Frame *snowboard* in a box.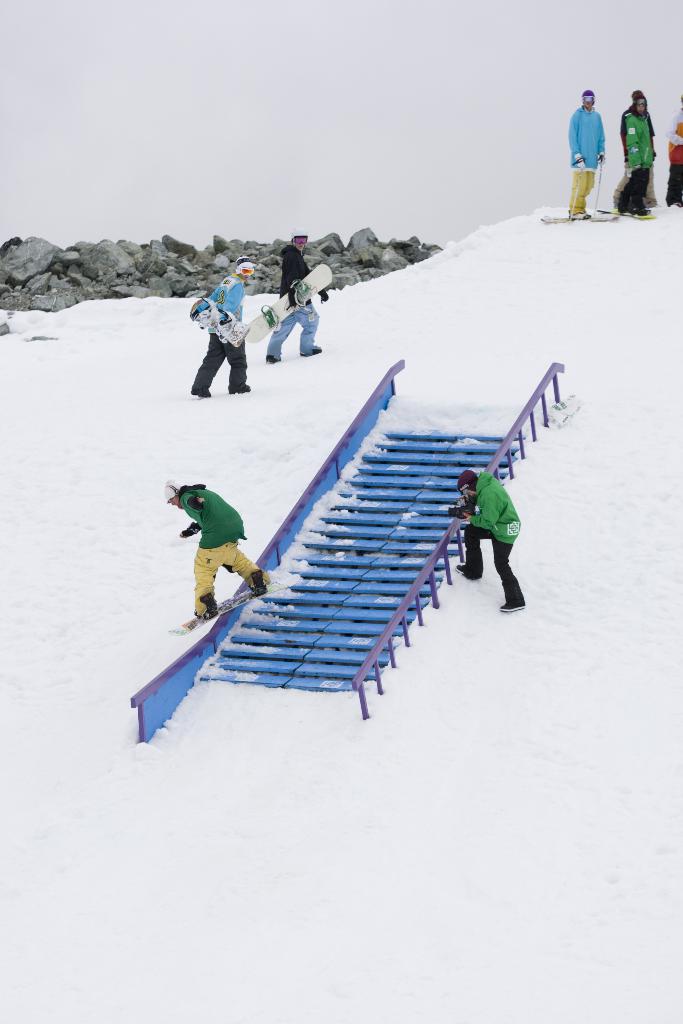
(595,200,654,218).
